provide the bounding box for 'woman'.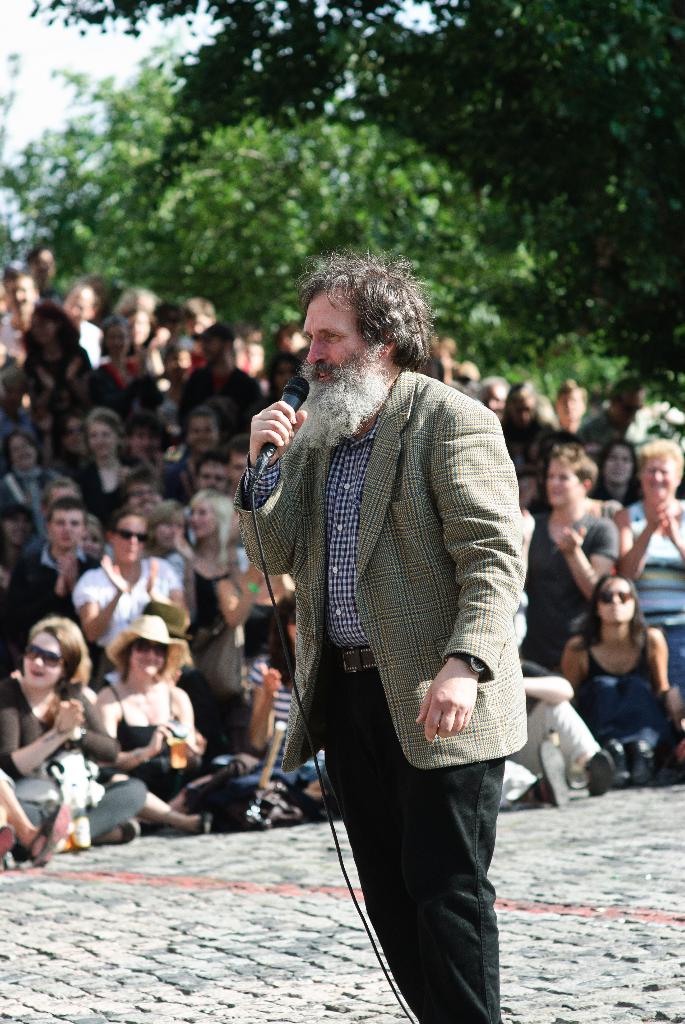
pyautogui.locateOnScreen(65, 400, 155, 529).
